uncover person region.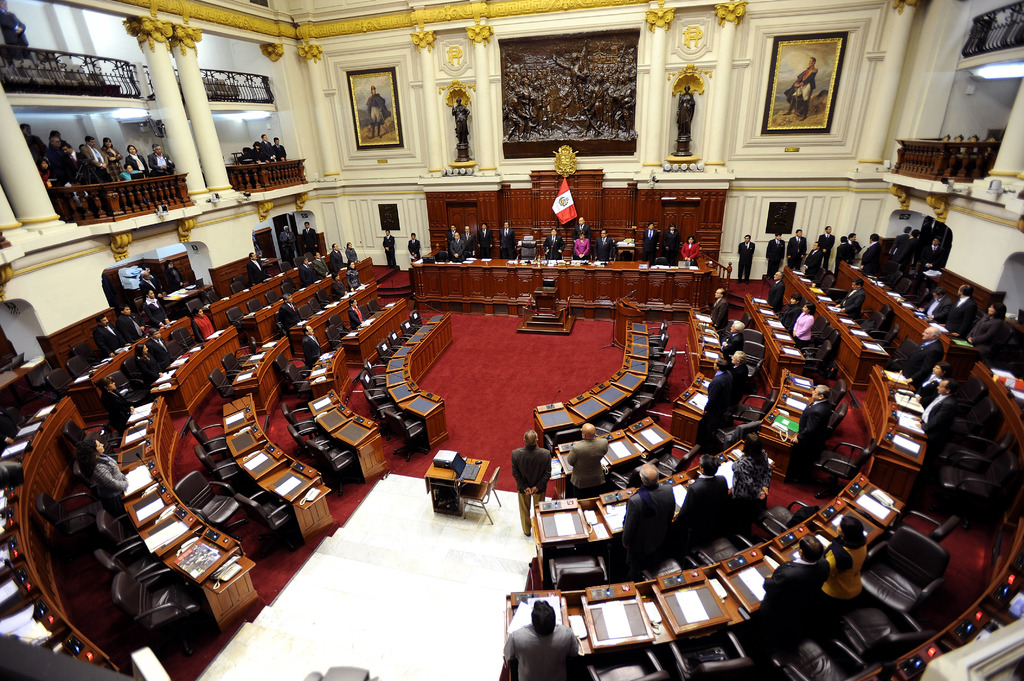
Uncovered: 162:259:188:296.
